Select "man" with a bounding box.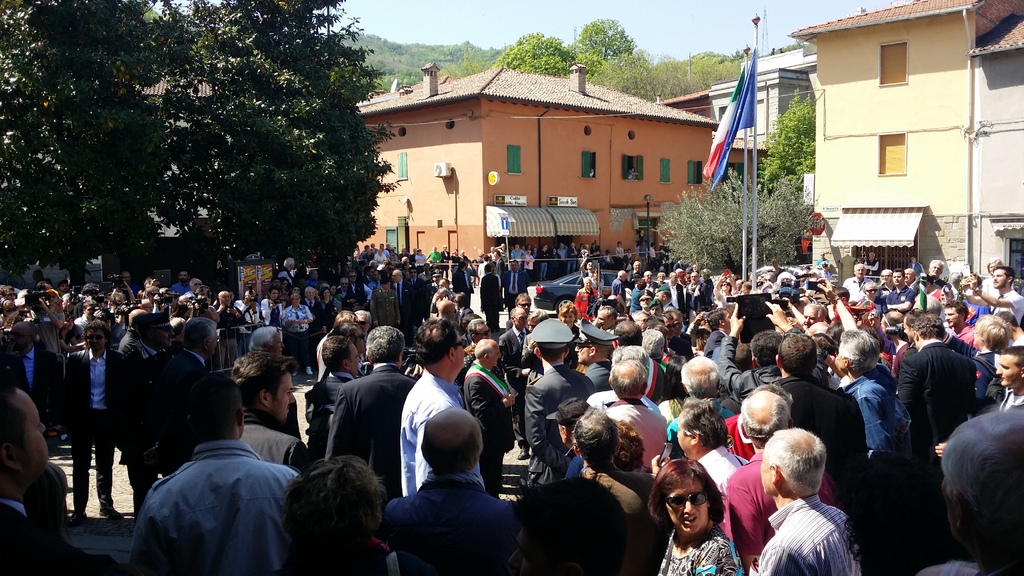
<region>493, 307, 531, 392</region>.
